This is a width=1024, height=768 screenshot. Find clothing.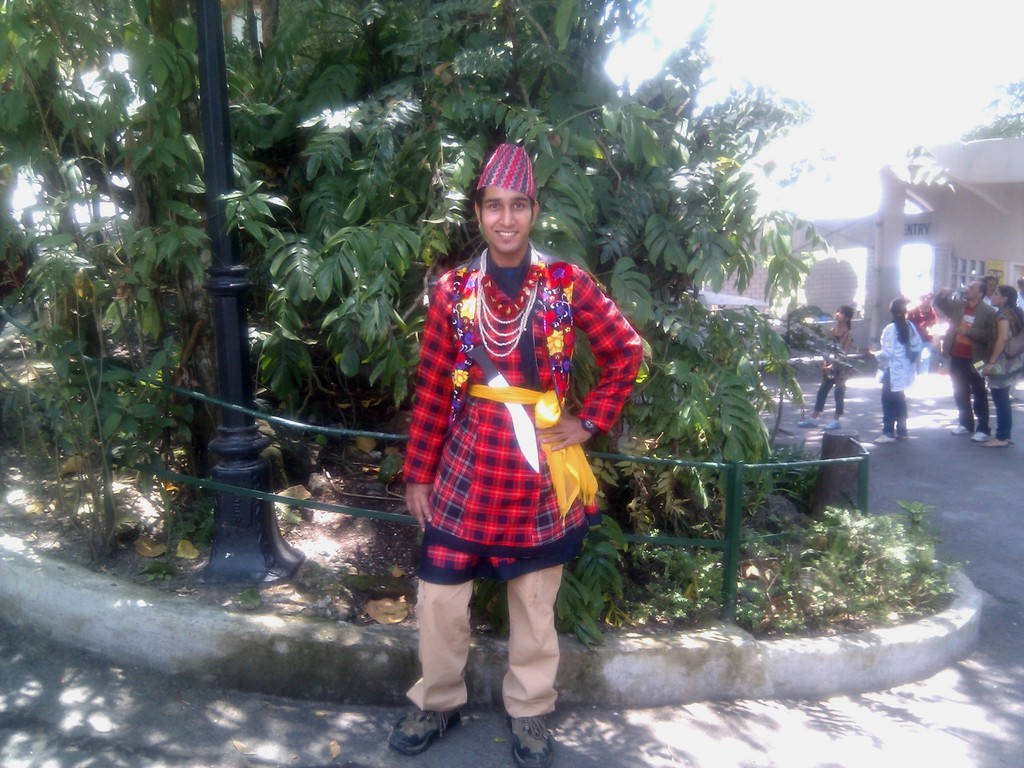
Bounding box: bbox(877, 324, 920, 426).
